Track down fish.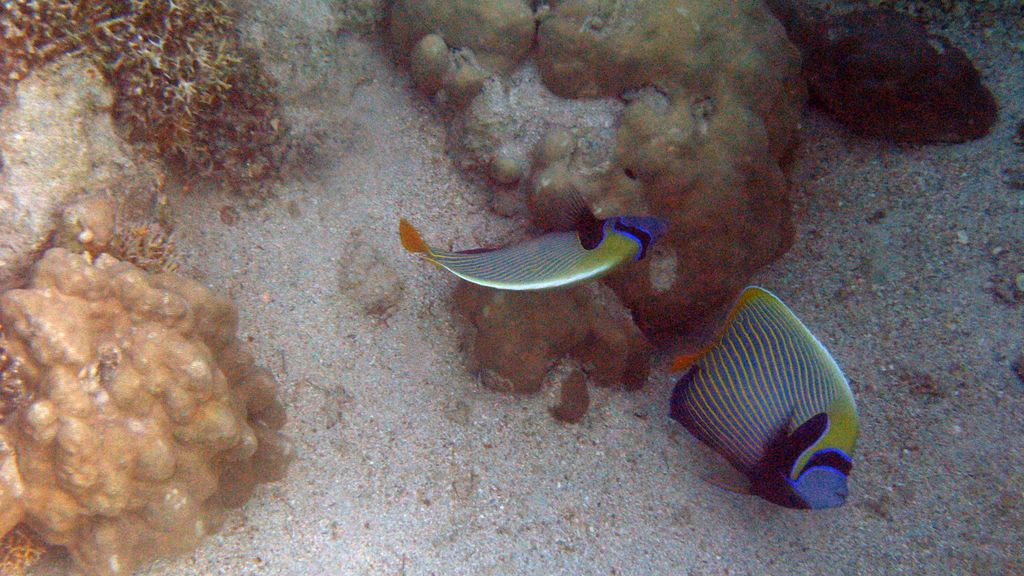
Tracked to region(424, 209, 664, 304).
